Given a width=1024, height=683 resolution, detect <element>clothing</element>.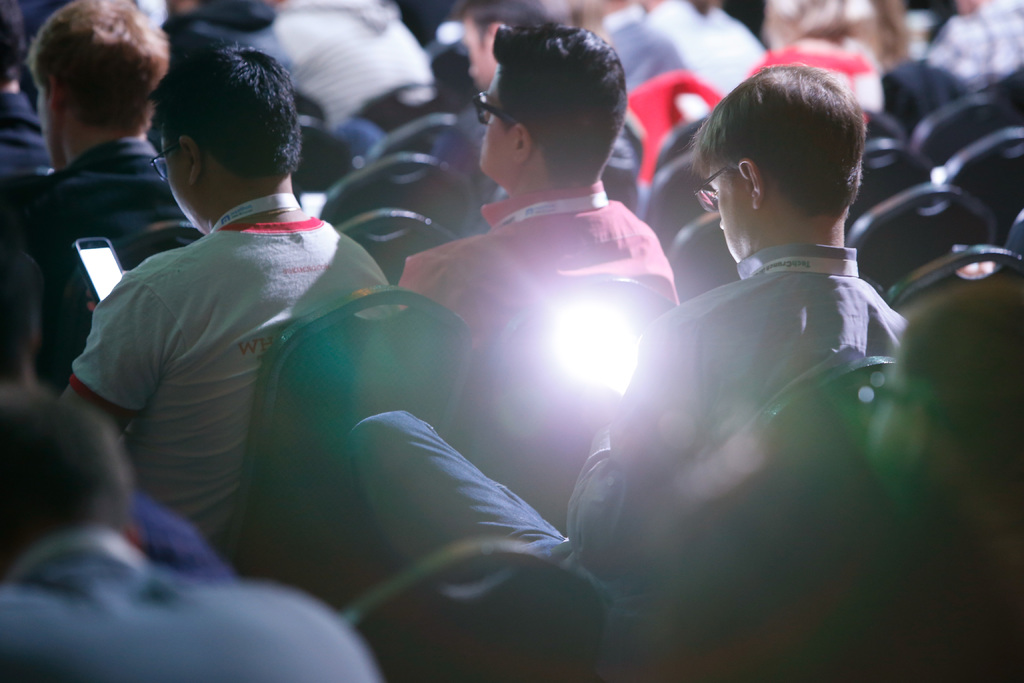
left=3, top=135, right=208, bottom=373.
